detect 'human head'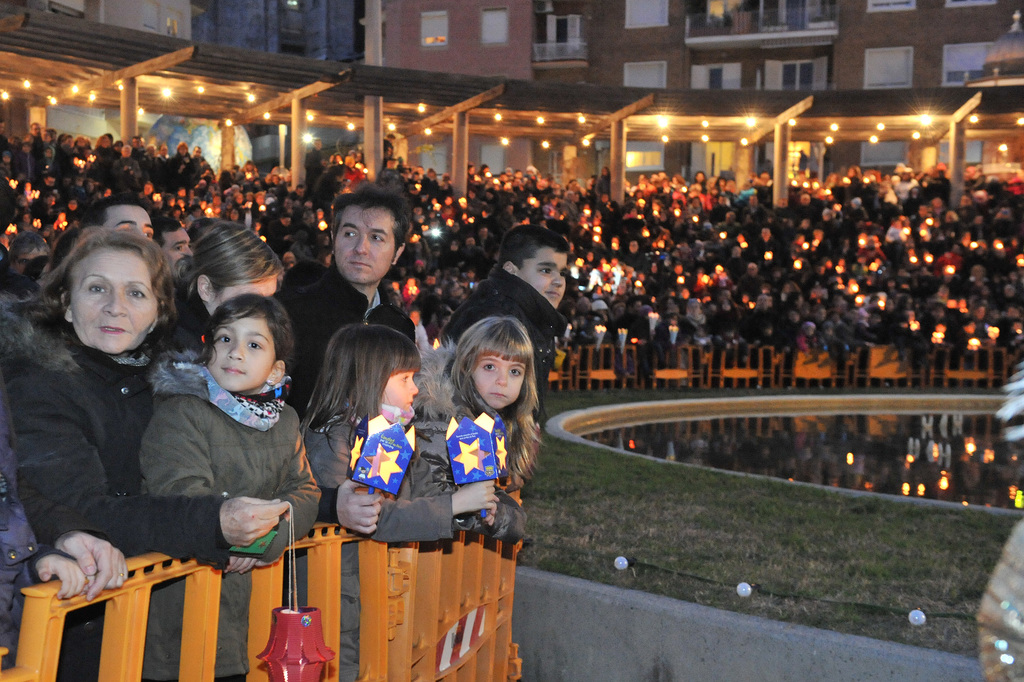
(684,299,703,319)
